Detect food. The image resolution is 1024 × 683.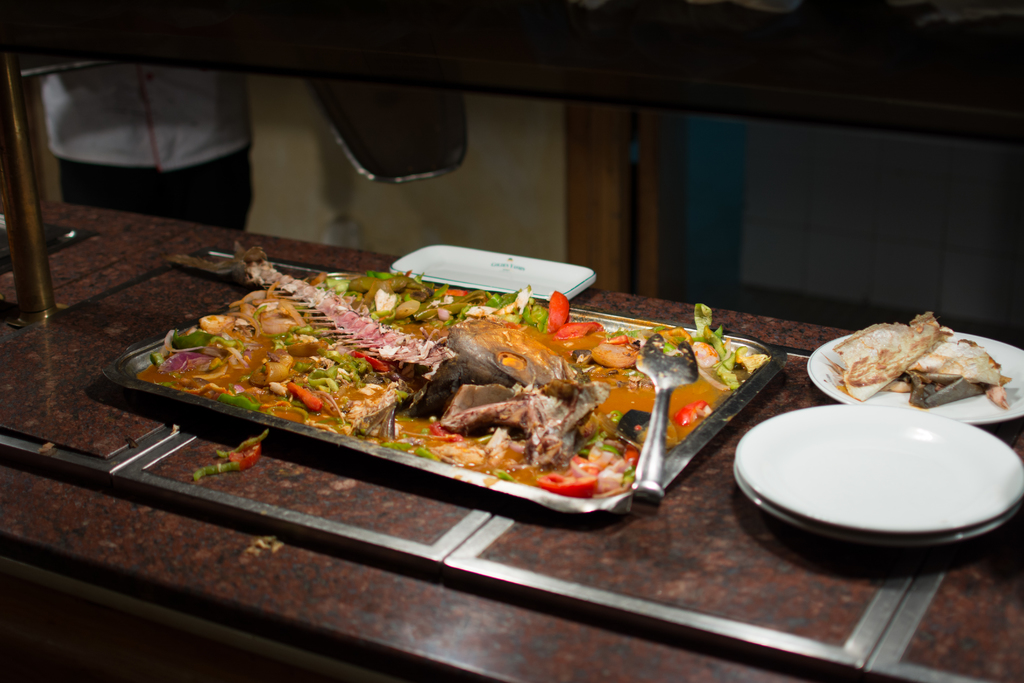
{"left": 128, "top": 235, "right": 771, "bottom": 500}.
